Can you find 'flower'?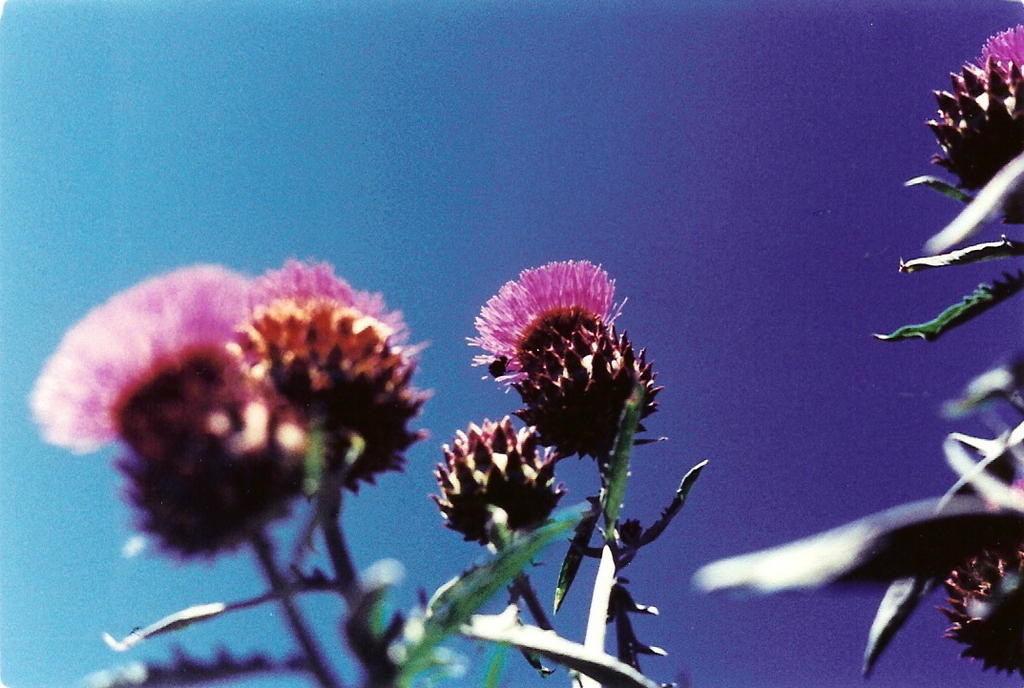
Yes, bounding box: (901,25,1023,219).
